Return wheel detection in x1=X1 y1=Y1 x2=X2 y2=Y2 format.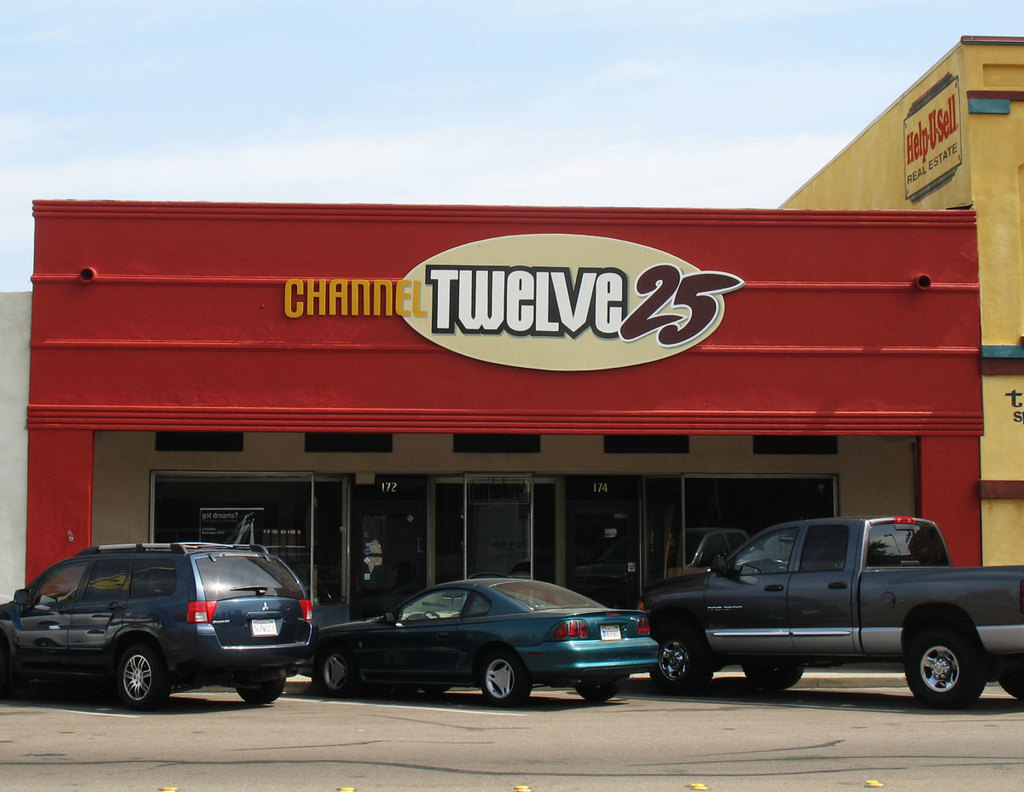
x1=998 y1=659 x2=1023 y2=697.
